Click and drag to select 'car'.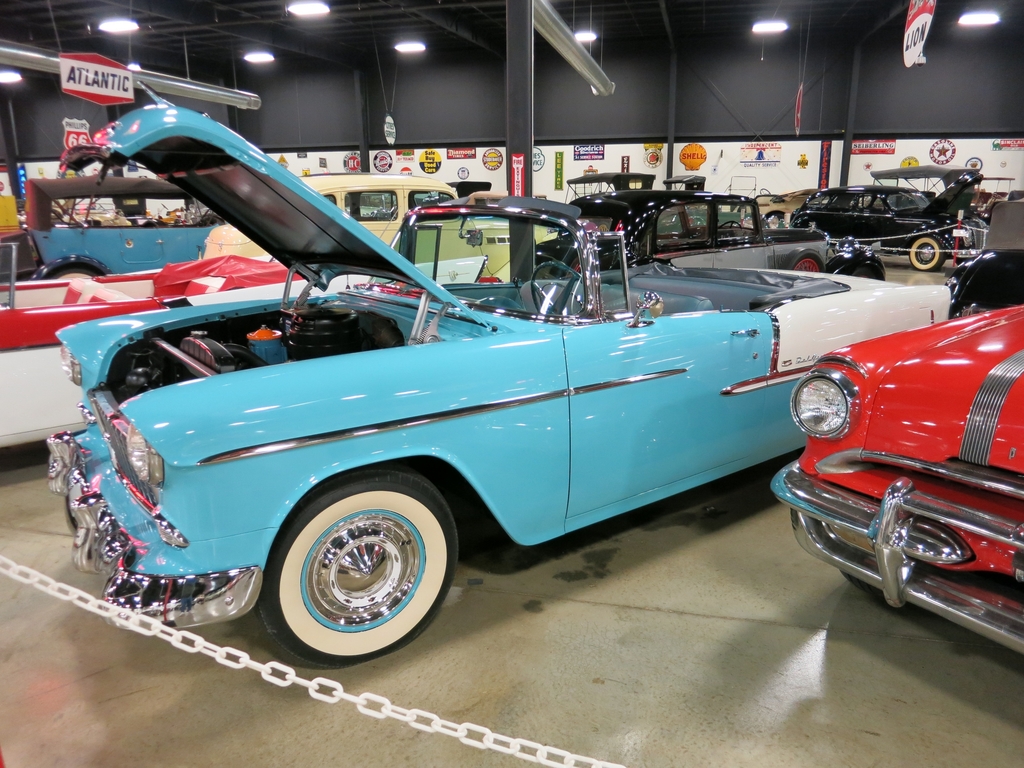
Selection: 749, 190, 824, 228.
